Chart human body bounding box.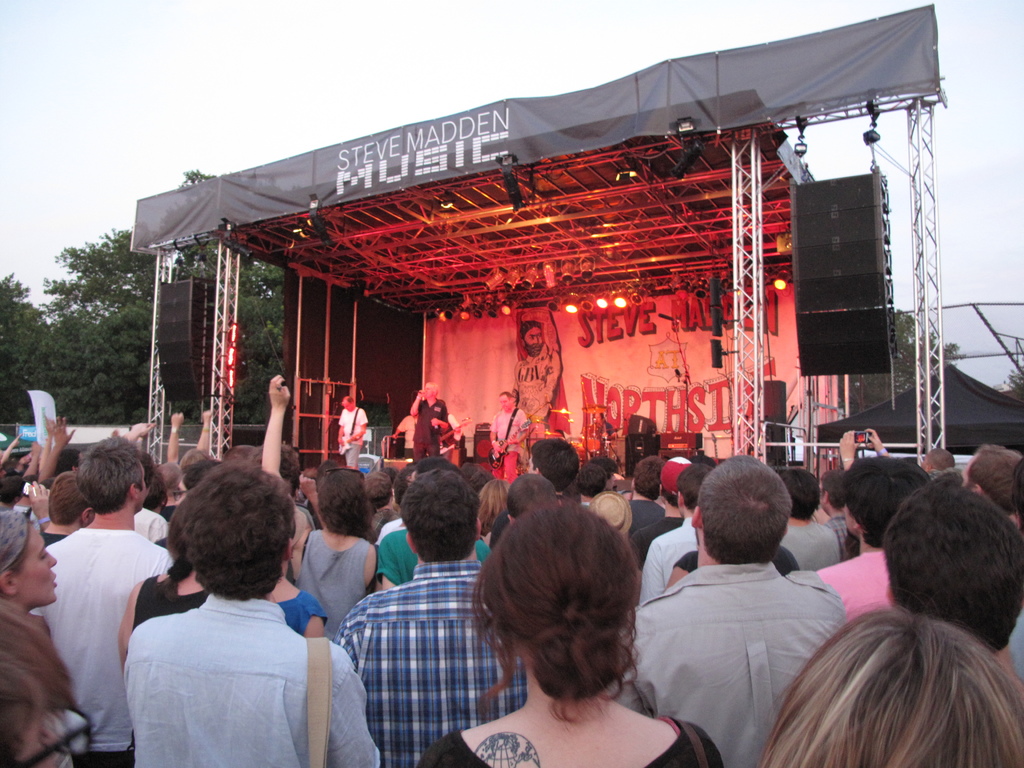
Charted: left=488, top=395, right=528, bottom=484.
